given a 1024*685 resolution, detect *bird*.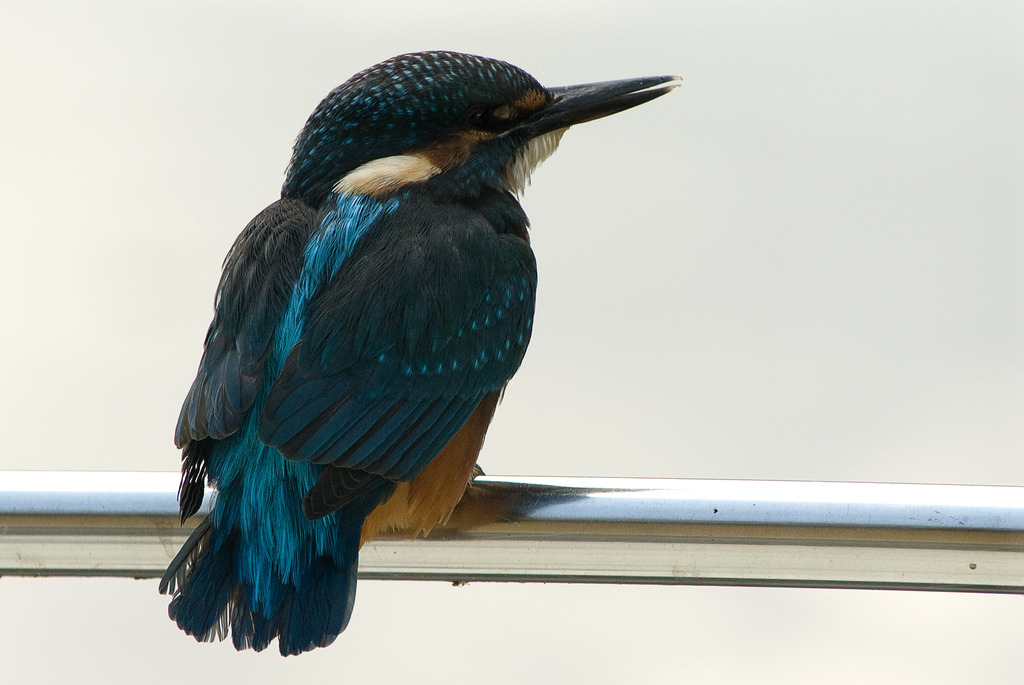
bbox=(167, 59, 673, 665).
